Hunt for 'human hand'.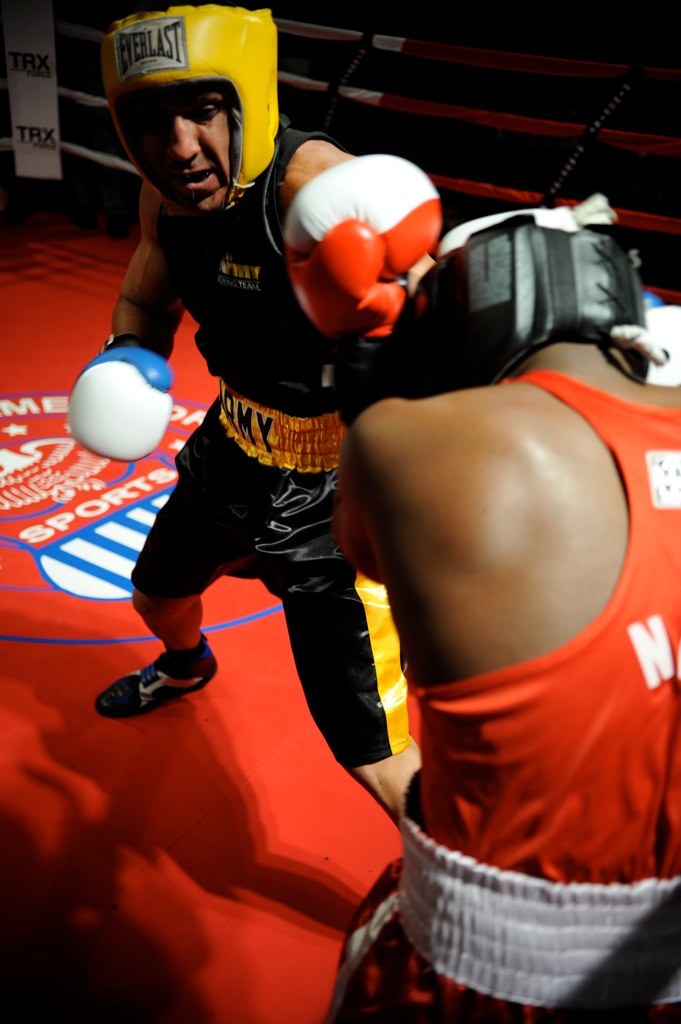
Hunted down at bbox(66, 347, 177, 464).
